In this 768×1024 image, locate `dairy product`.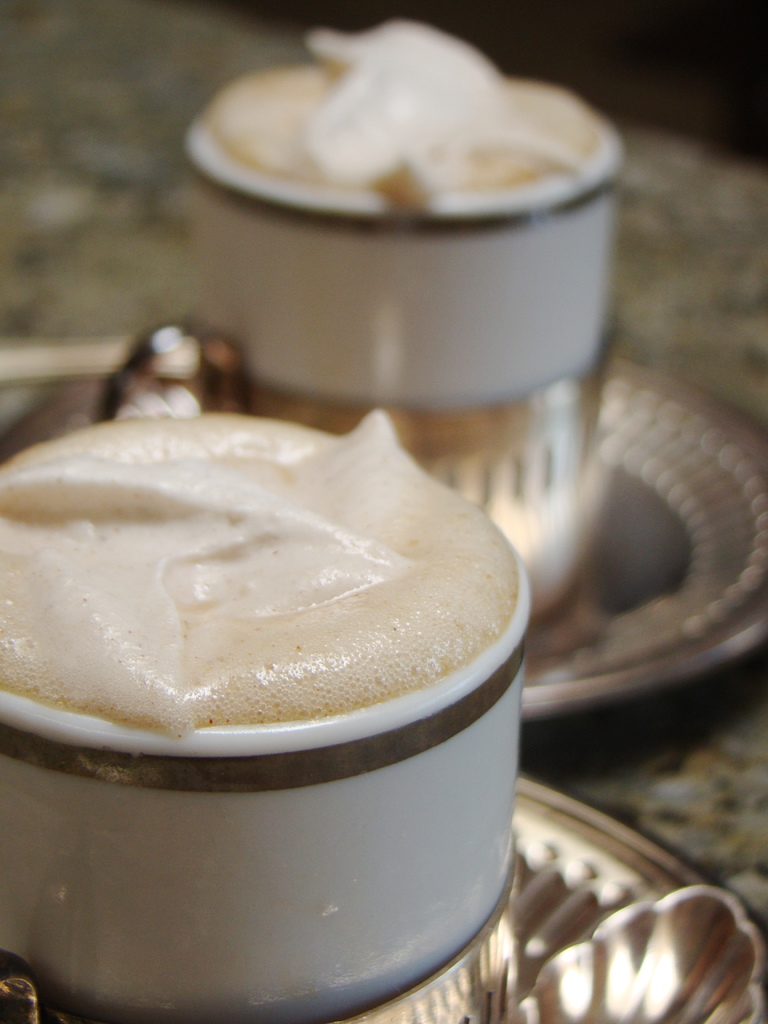
Bounding box: x1=6 y1=390 x2=568 y2=835.
